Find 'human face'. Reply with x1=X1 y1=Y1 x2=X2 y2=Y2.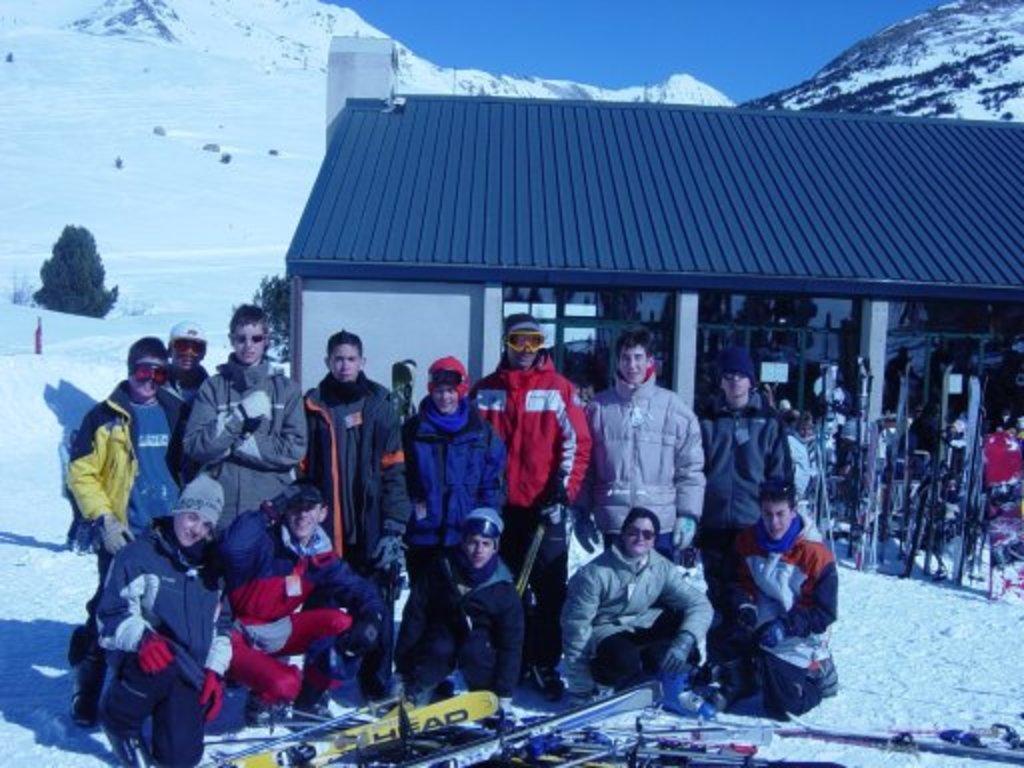
x1=464 y1=530 x2=498 y2=572.
